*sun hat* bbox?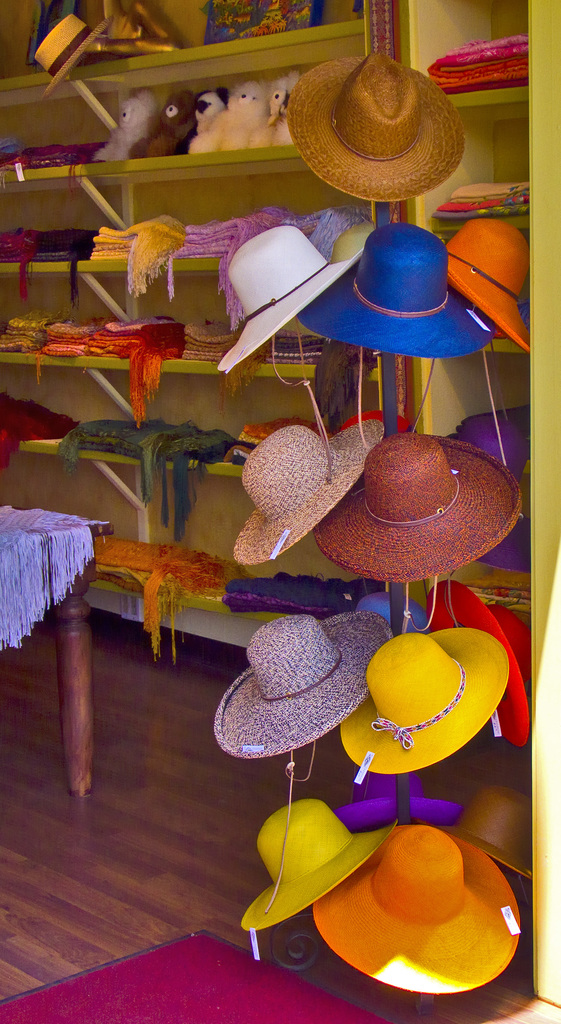
select_region(330, 221, 448, 256)
